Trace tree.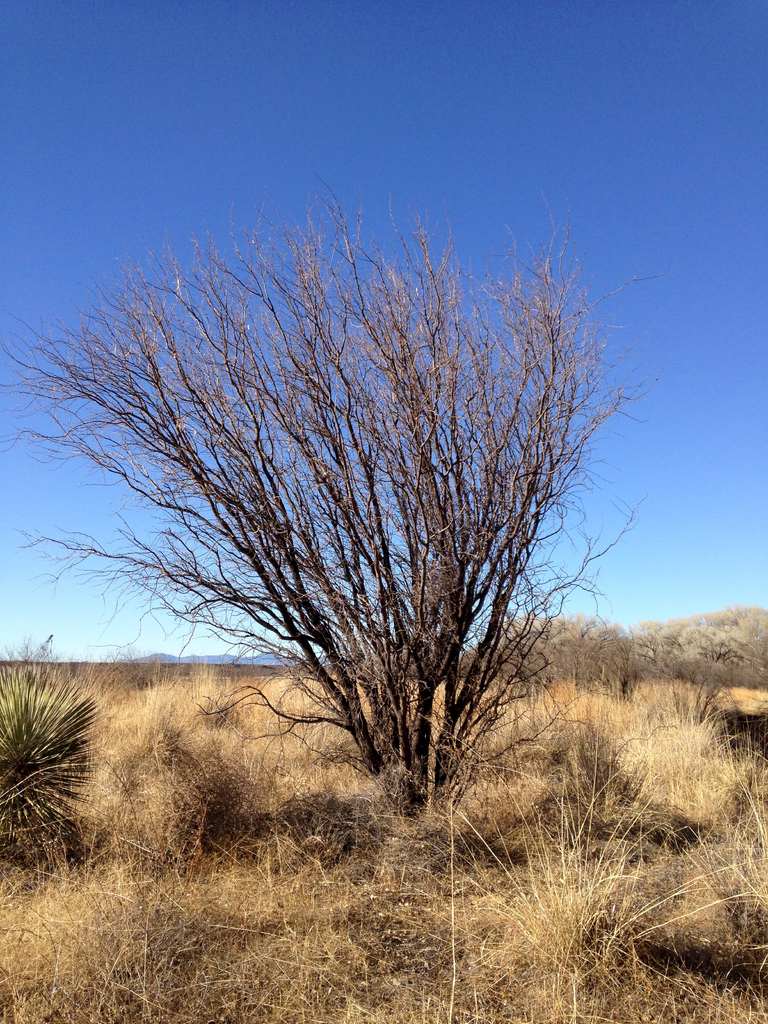
Traced to rect(125, 160, 605, 834).
